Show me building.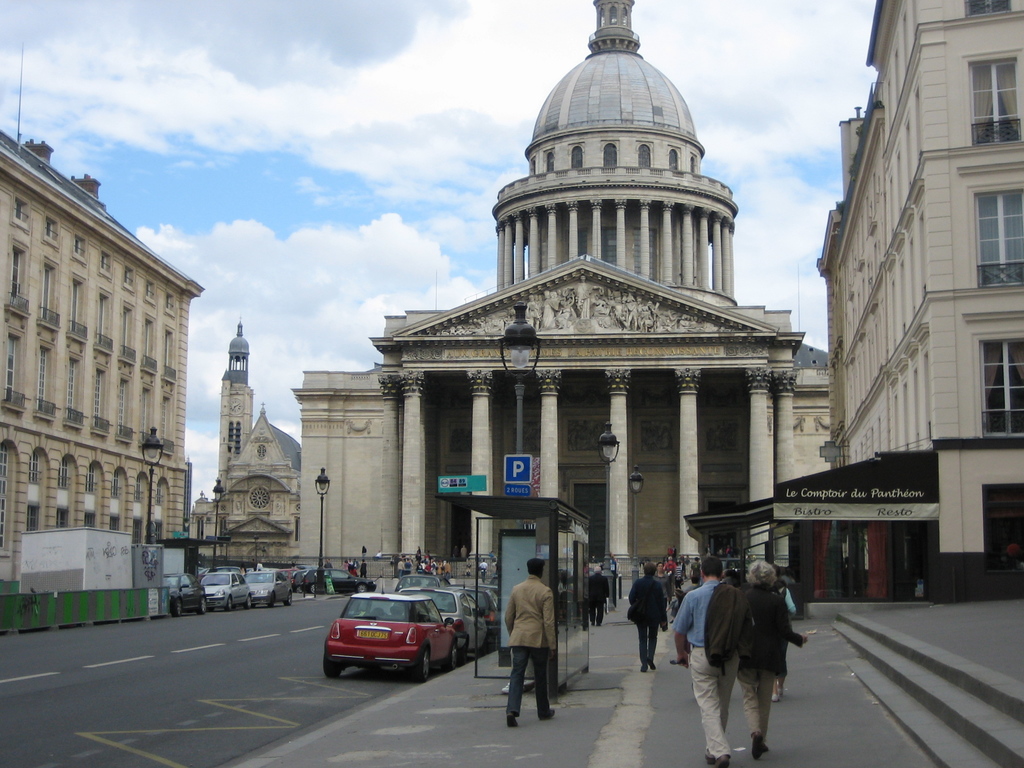
building is here: bbox=(0, 131, 204, 590).
